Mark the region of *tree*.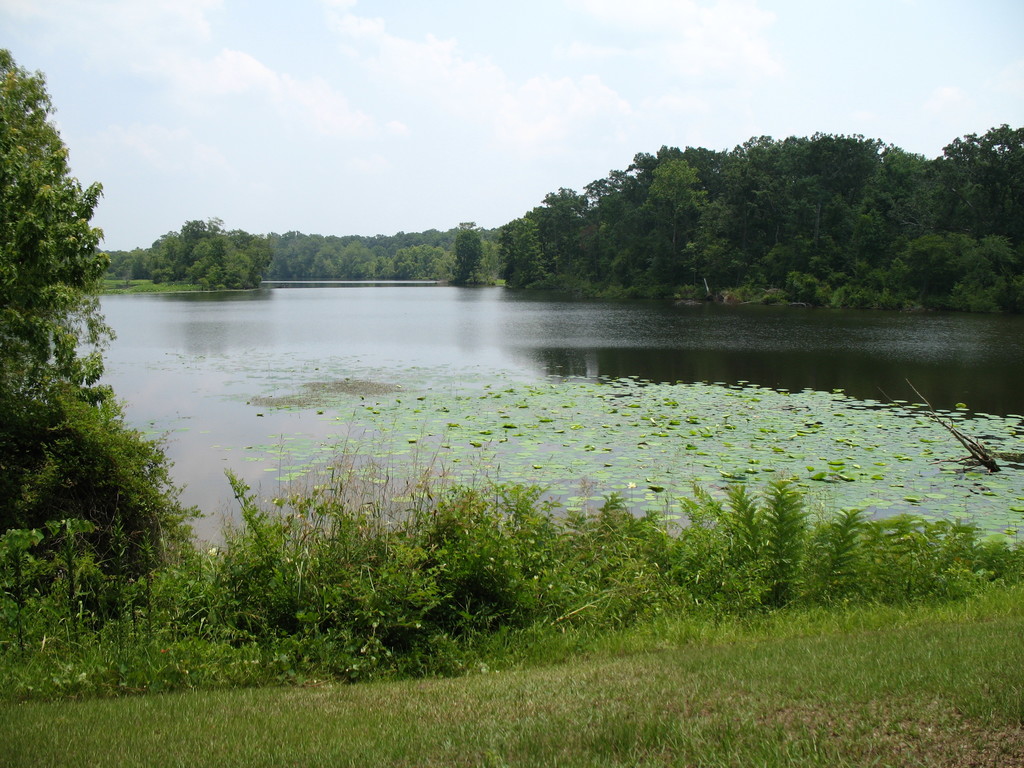
Region: locate(309, 246, 342, 279).
